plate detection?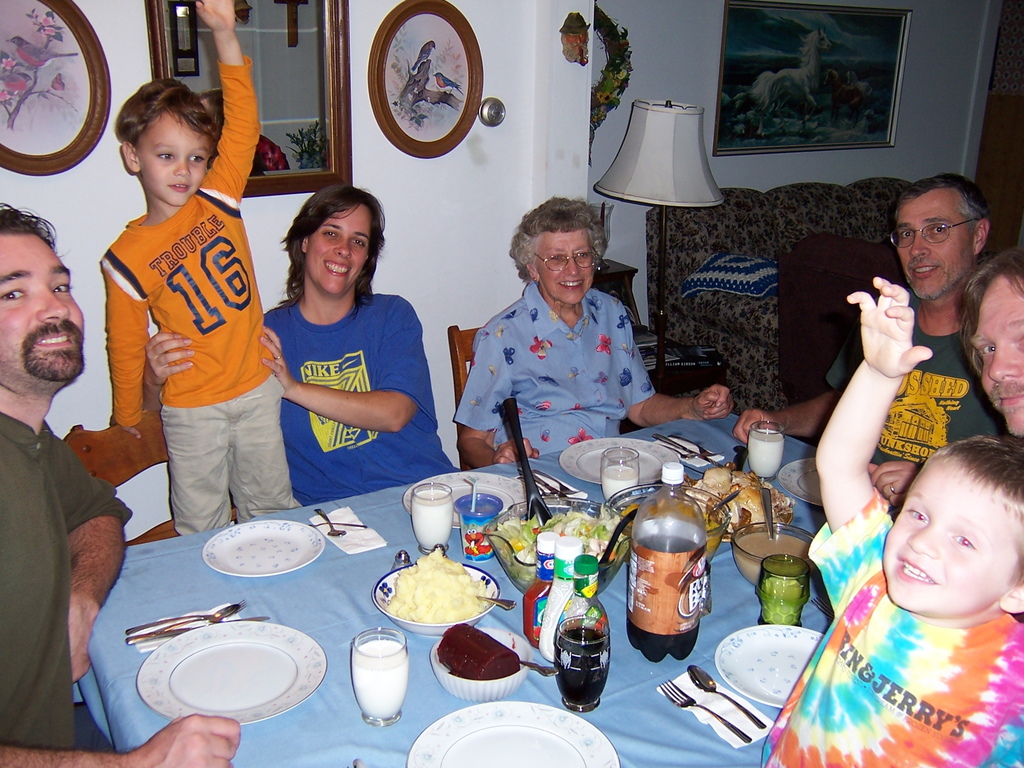
left=397, top=470, right=537, bottom=528
